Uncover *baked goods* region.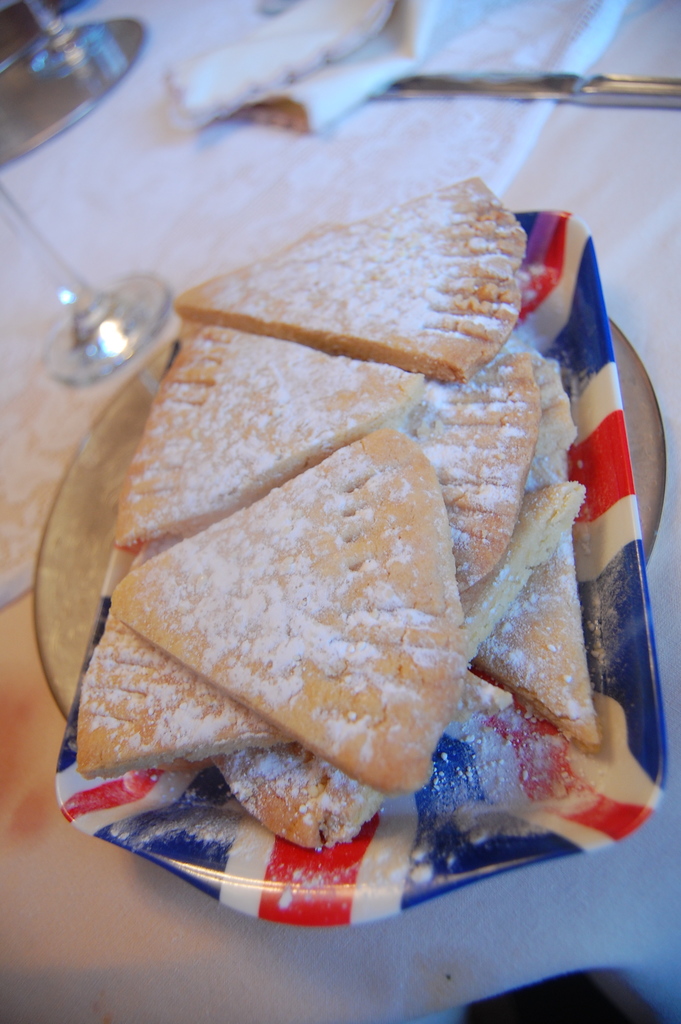
Uncovered: left=392, top=349, right=548, bottom=593.
